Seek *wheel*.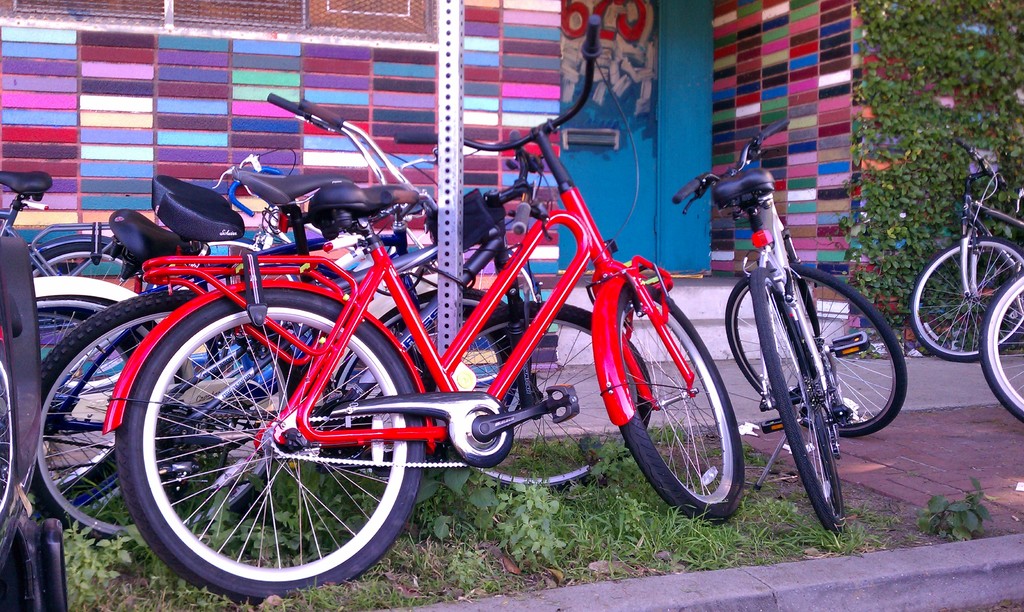
x1=29, y1=294, x2=186, y2=510.
